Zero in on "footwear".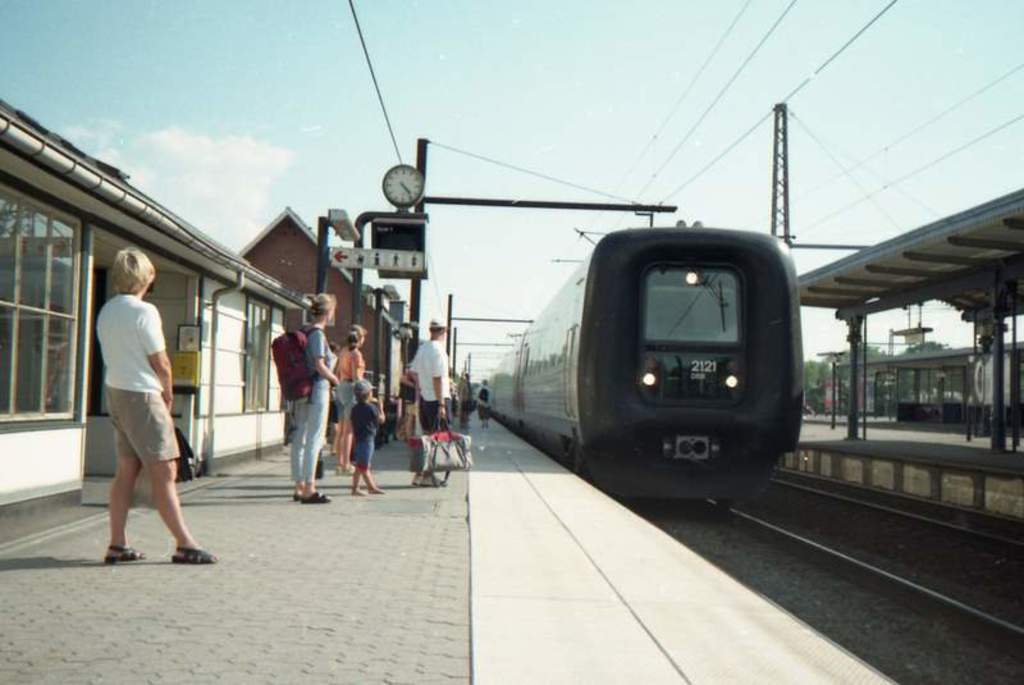
Zeroed in: <box>100,544,150,562</box>.
